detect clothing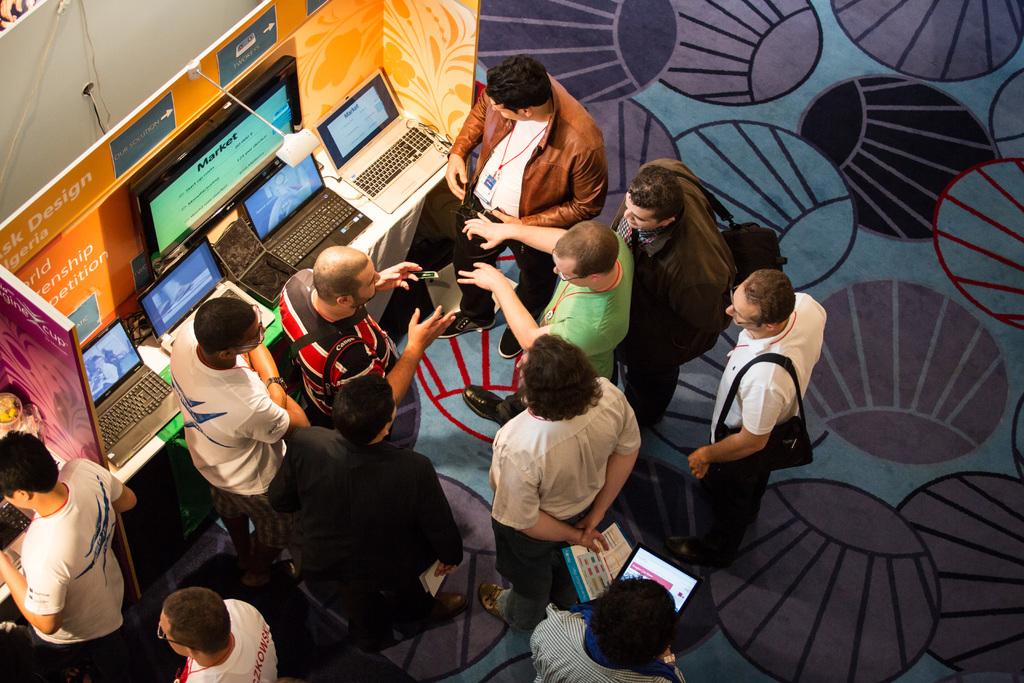
165,331,289,536
